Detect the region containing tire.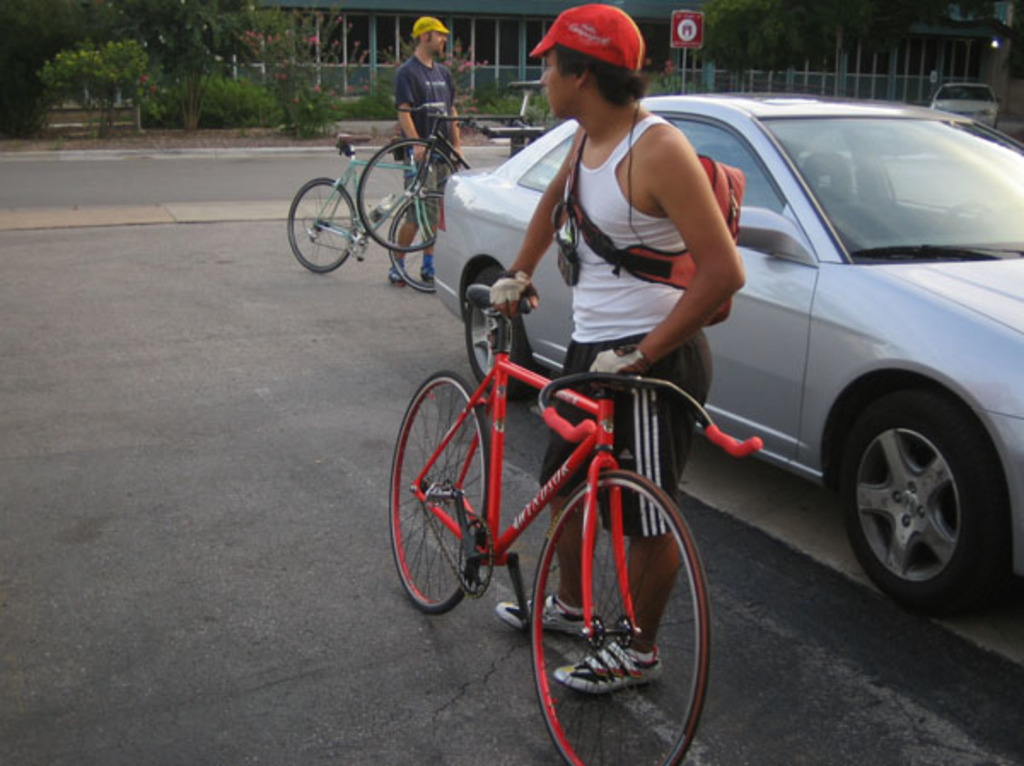
[x1=358, y1=135, x2=457, y2=254].
